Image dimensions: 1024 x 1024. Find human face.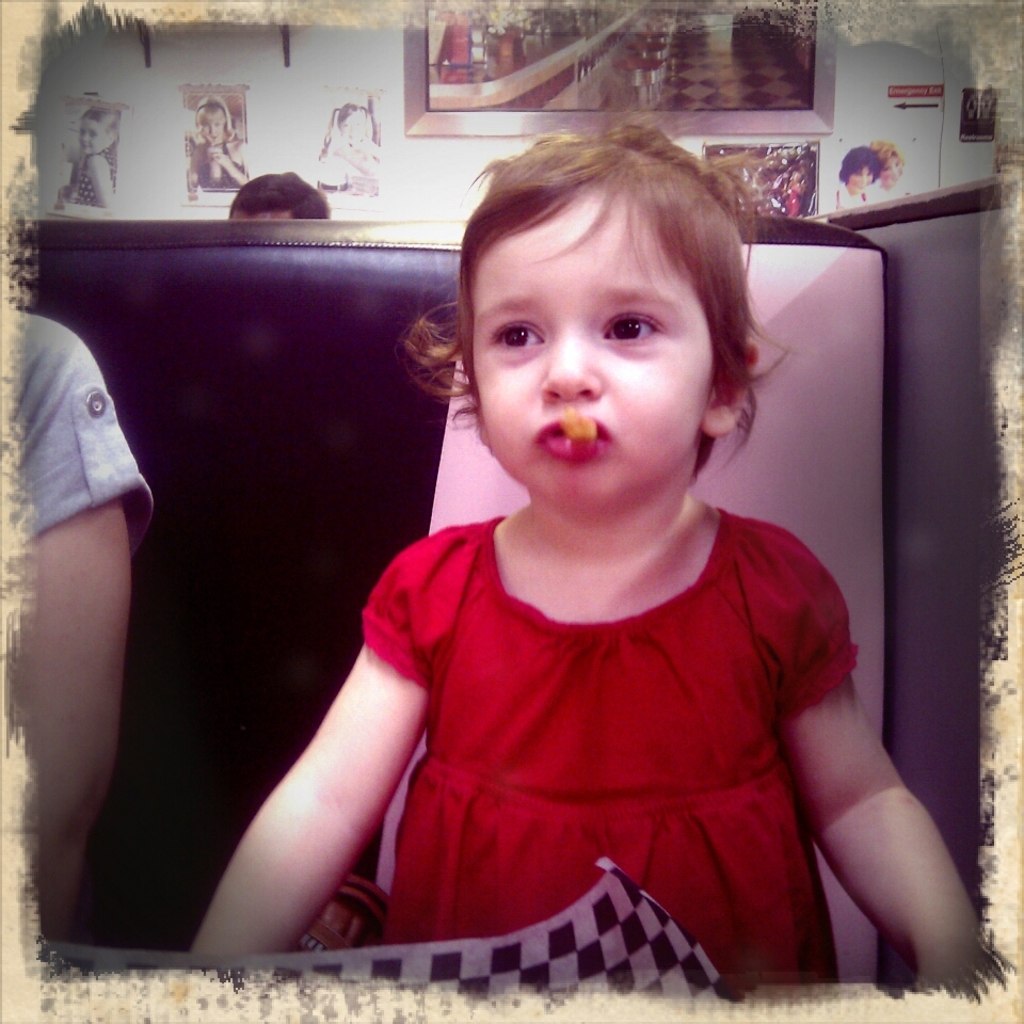
(left=197, top=107, right=224, bottom=144).
